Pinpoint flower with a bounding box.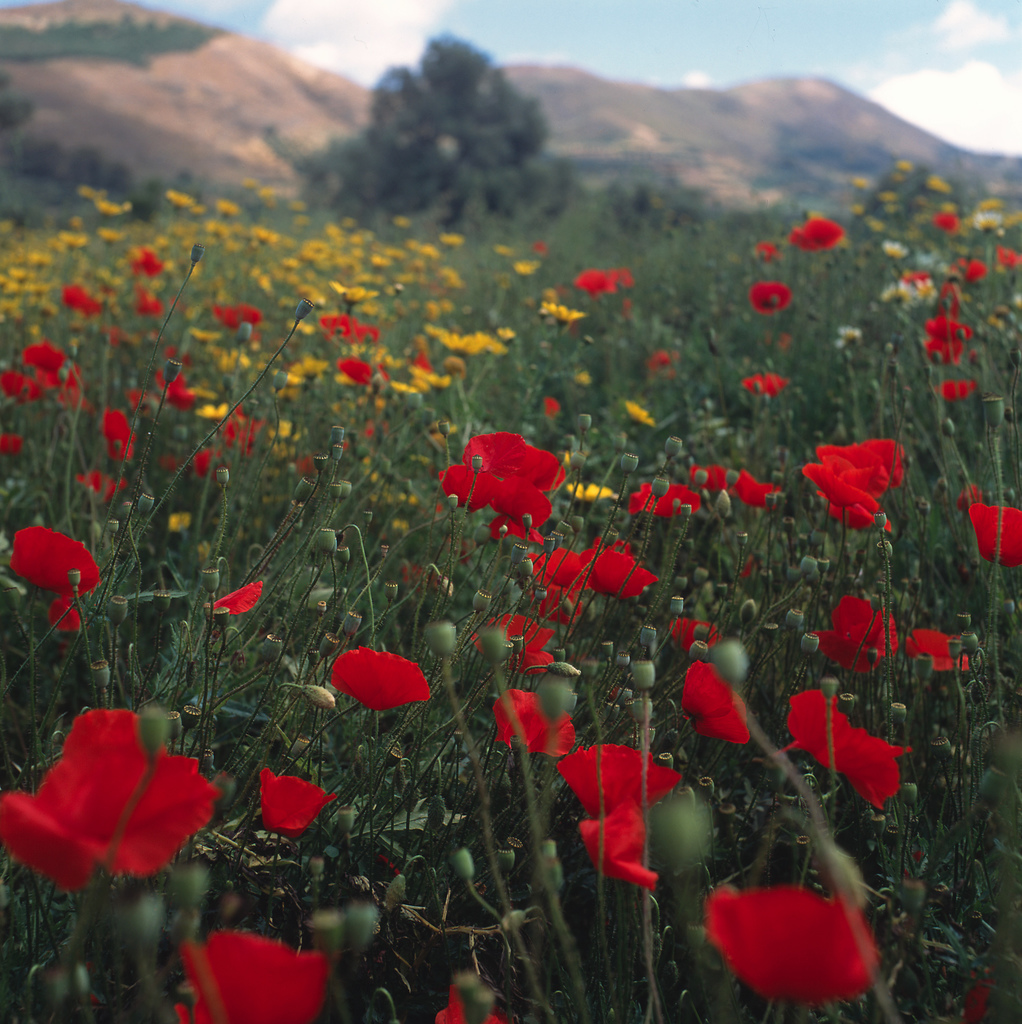
box(559, 477, 617, 505).
